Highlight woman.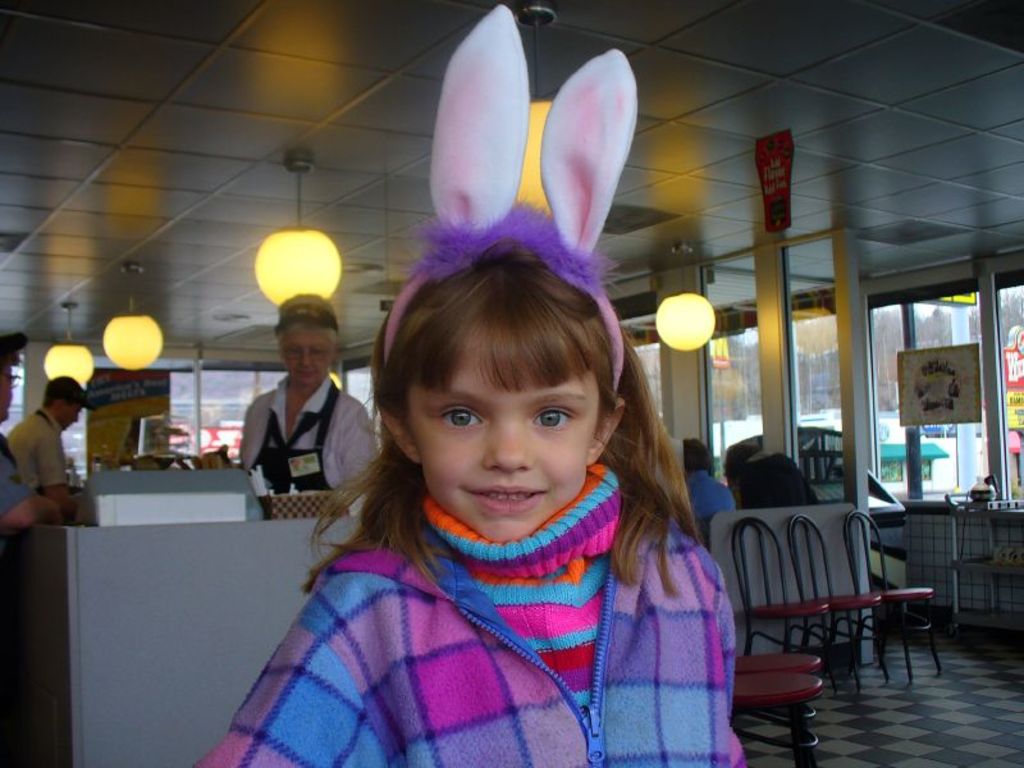
Highlighted region: [x1=237, y1=292, x2=380, y2=493].
